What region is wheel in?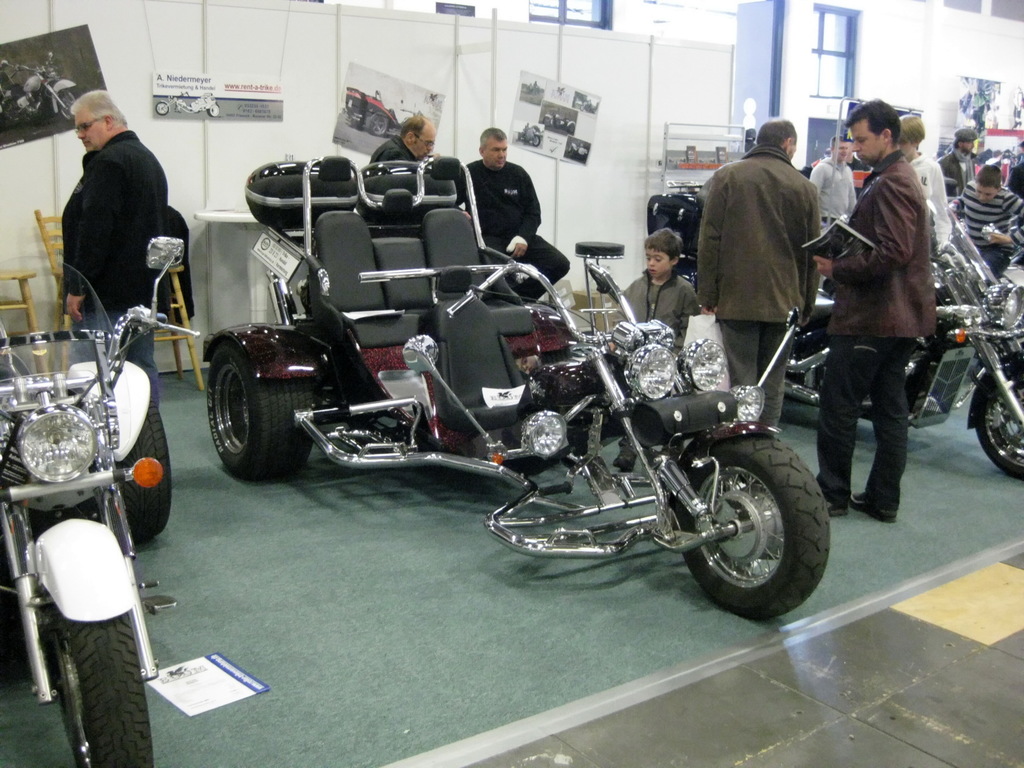
l=209, t=338, r=312, b=477.
